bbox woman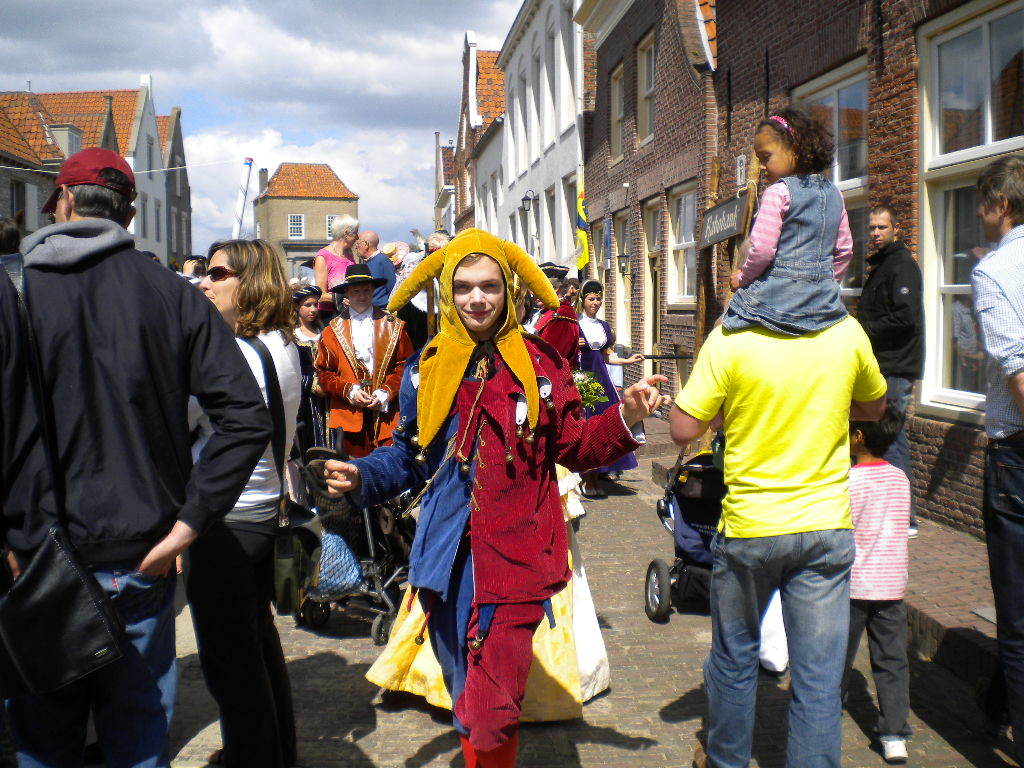
(309,211,358,307)
